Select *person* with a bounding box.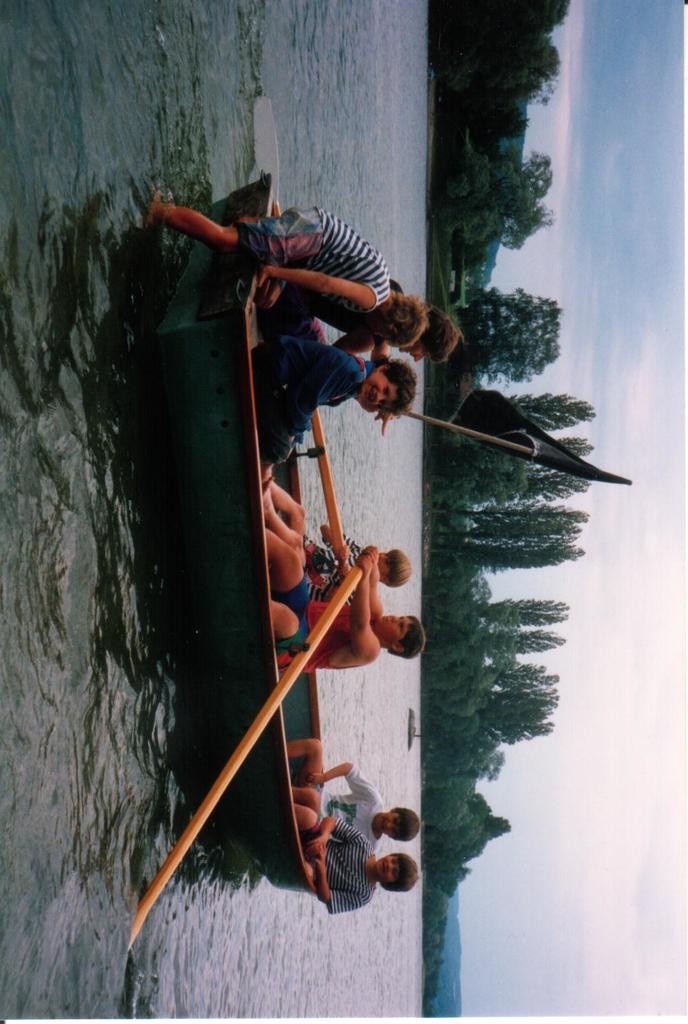
162:193:434:330.
